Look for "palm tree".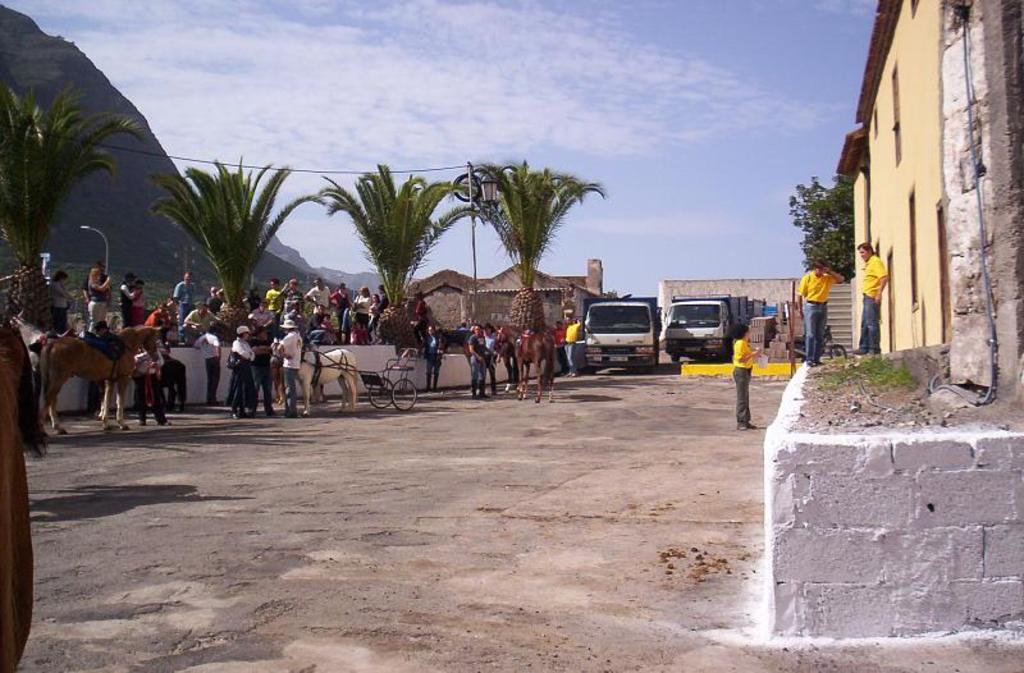
Found: locate(470, 156, 600, 331).
